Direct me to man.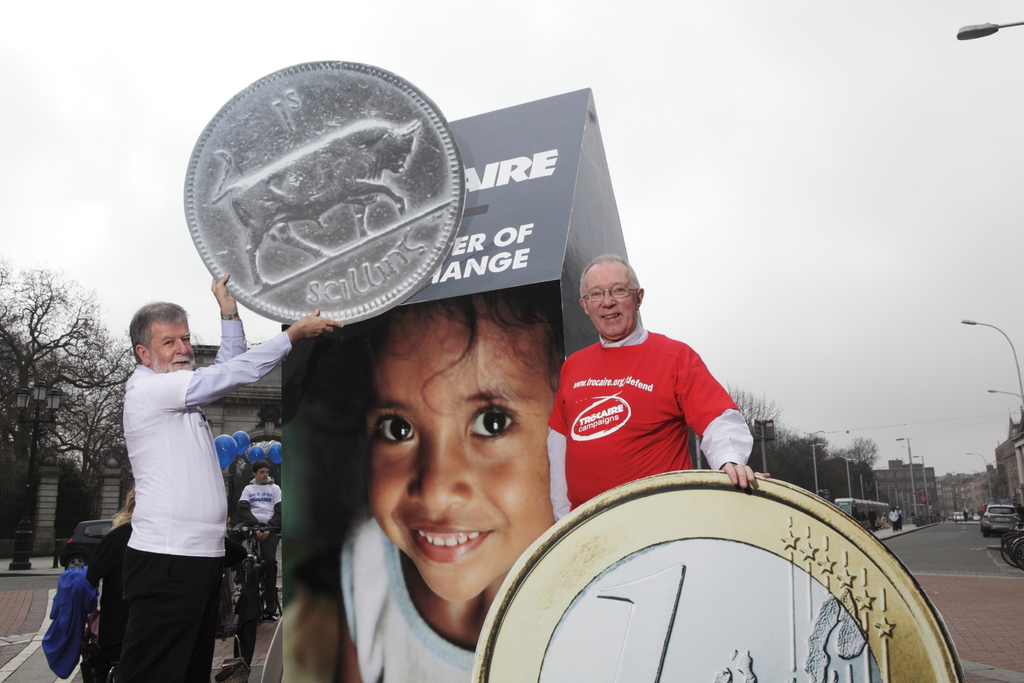
Direction: 115,273,347,682.
